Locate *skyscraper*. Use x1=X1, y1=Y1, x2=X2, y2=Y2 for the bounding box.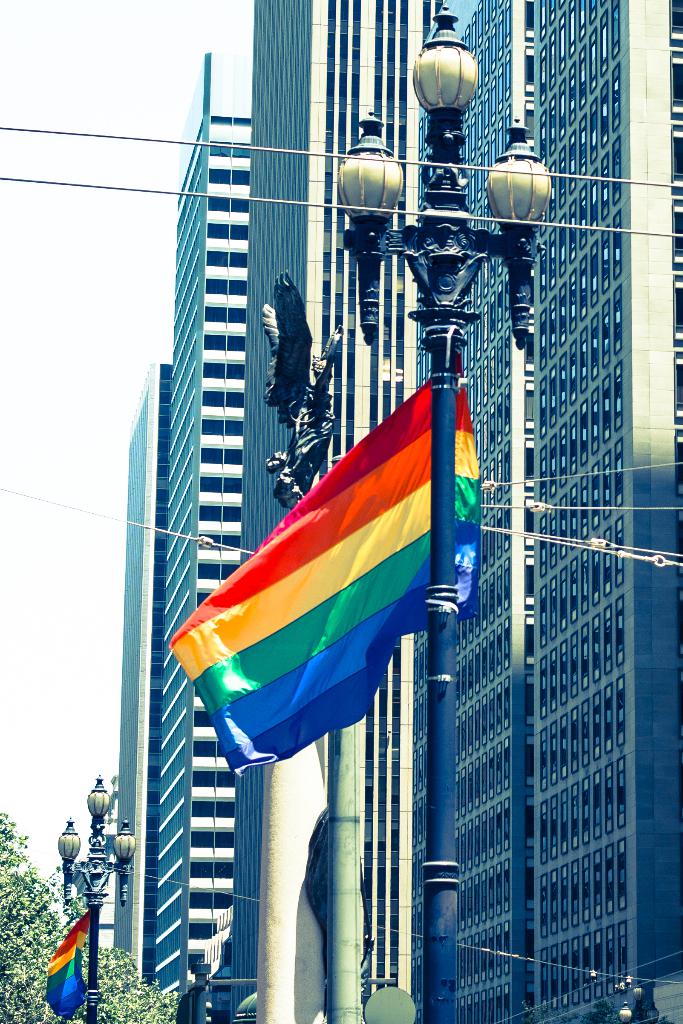
x1=111, y1=0, x2=682, y2=1020.
